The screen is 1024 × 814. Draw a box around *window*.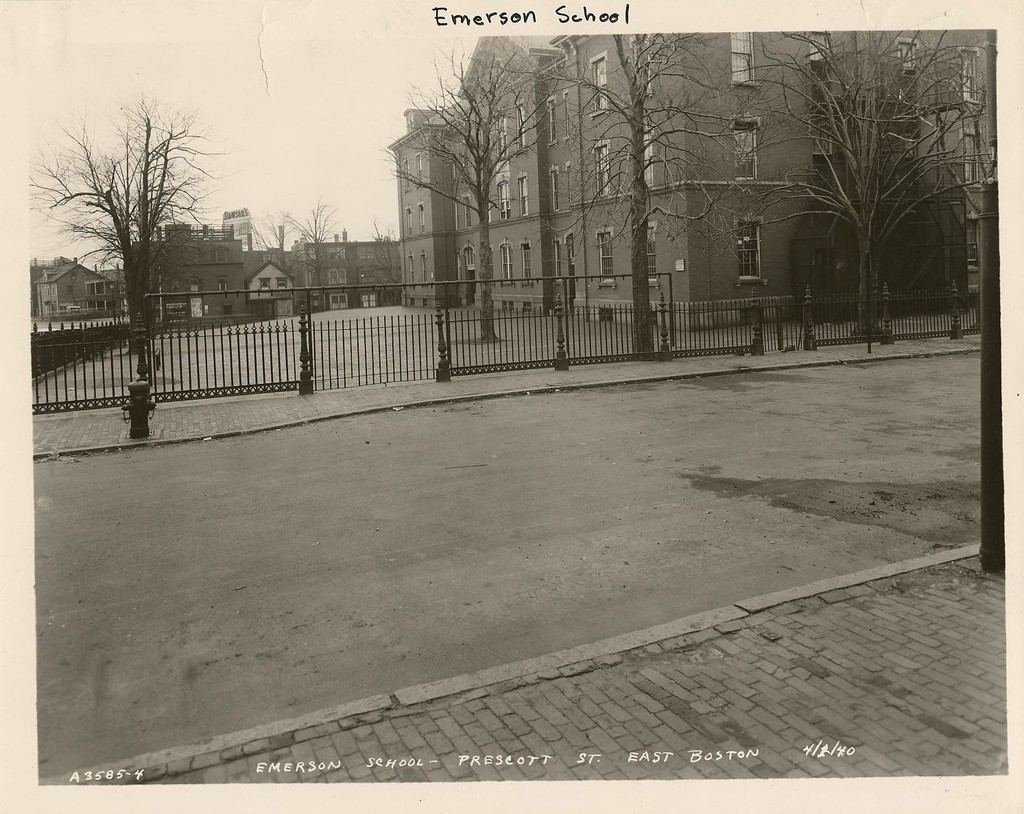
(218, 275, 230, 294).
